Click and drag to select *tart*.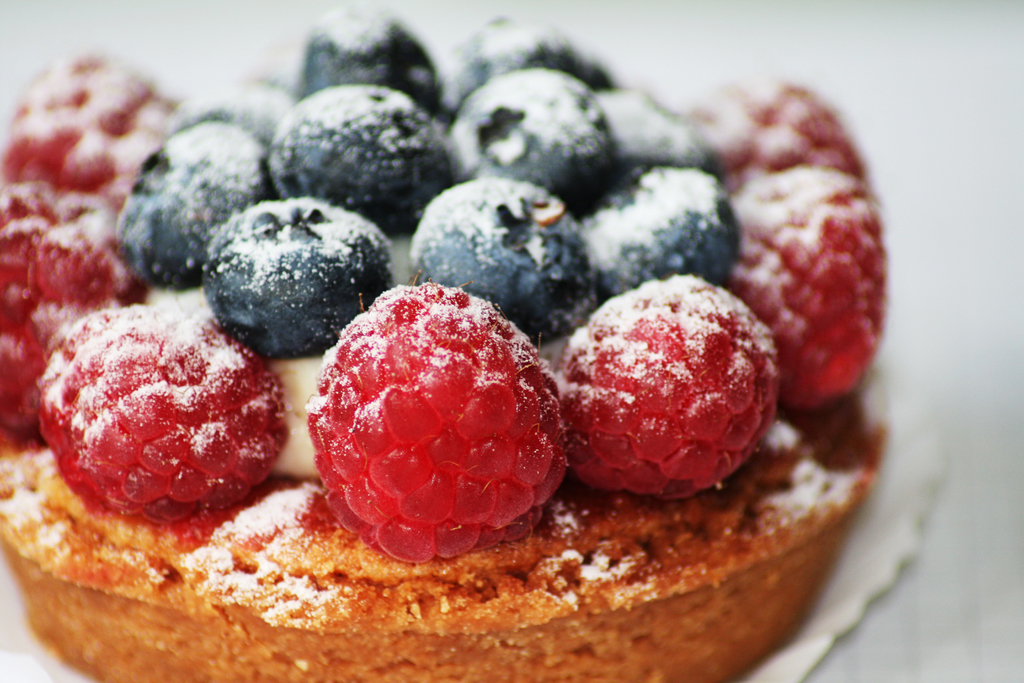
Selection: left=0, top=15, right=881, bottom=682.
